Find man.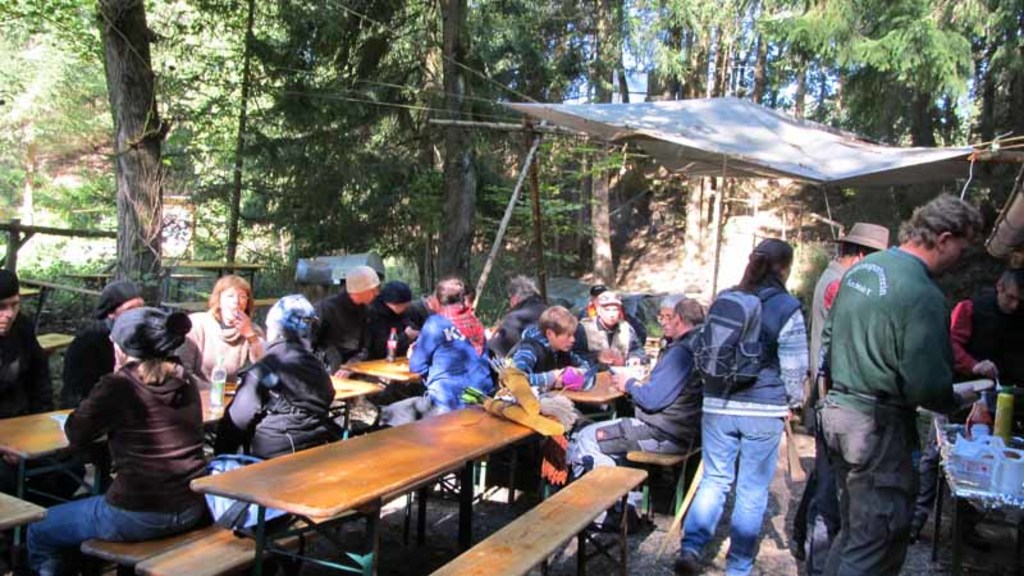
bbox=[579, 293, 645, 362].
